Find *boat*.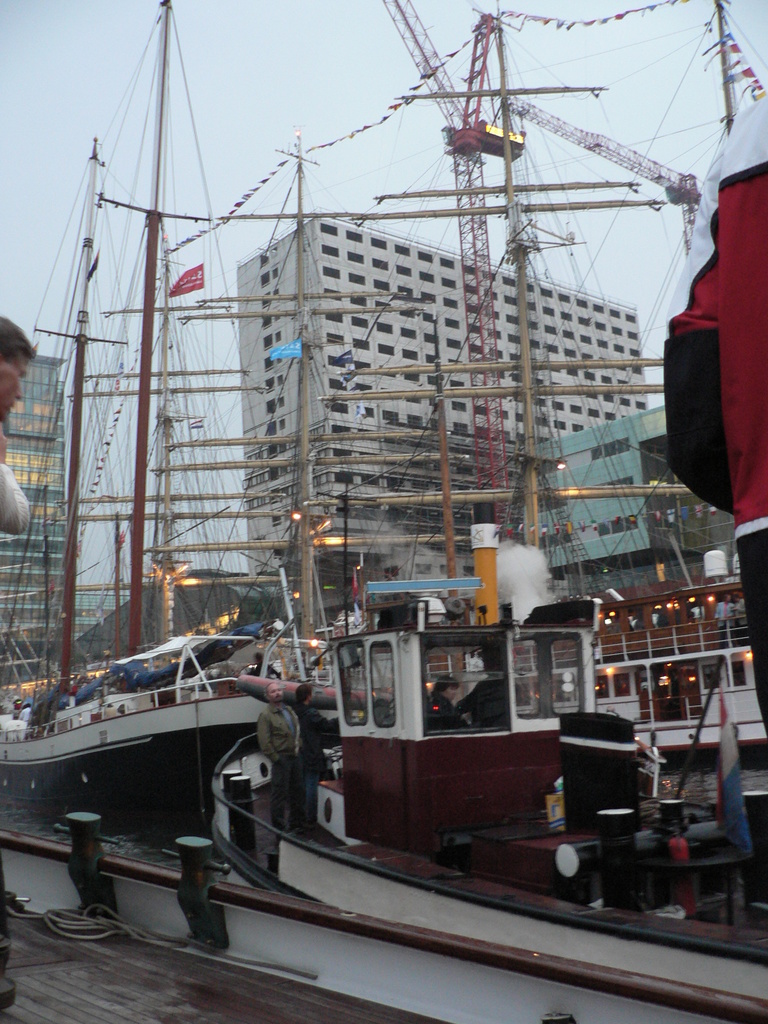
pyautogui.locateOnScreen(205, 493, 767, 995).
